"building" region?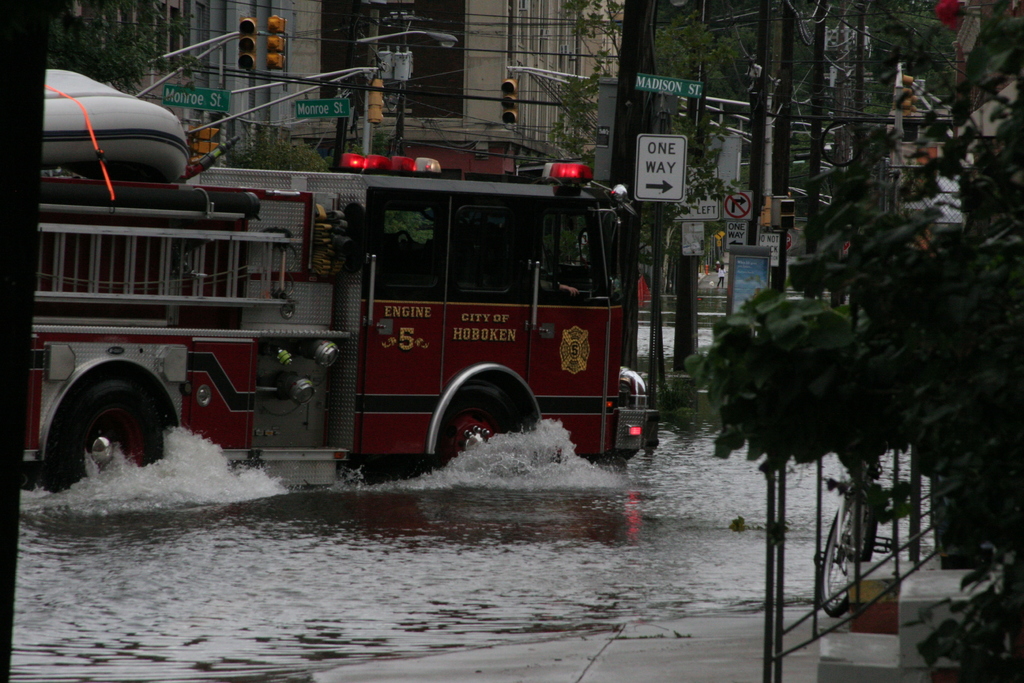
51,0,612,171
